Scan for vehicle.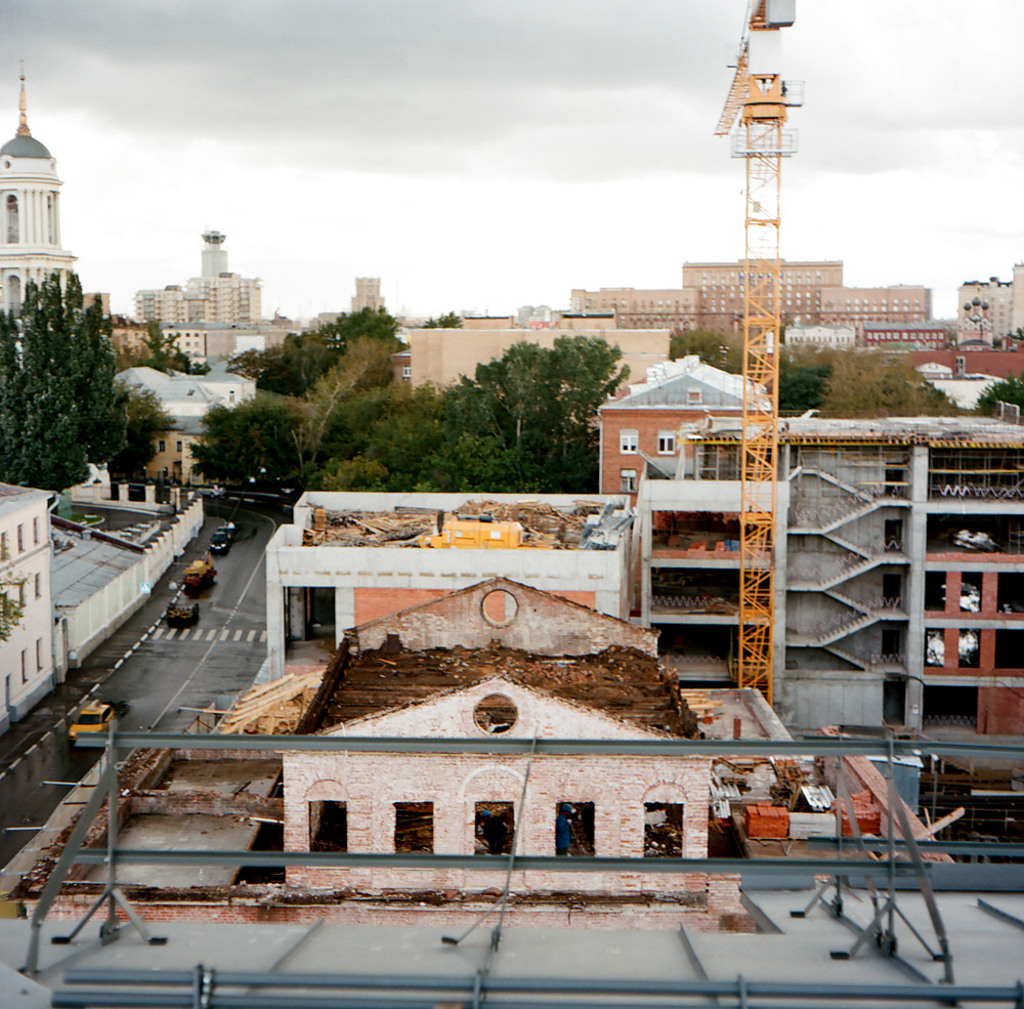
Scan result: 214, 516, 242, 536.
